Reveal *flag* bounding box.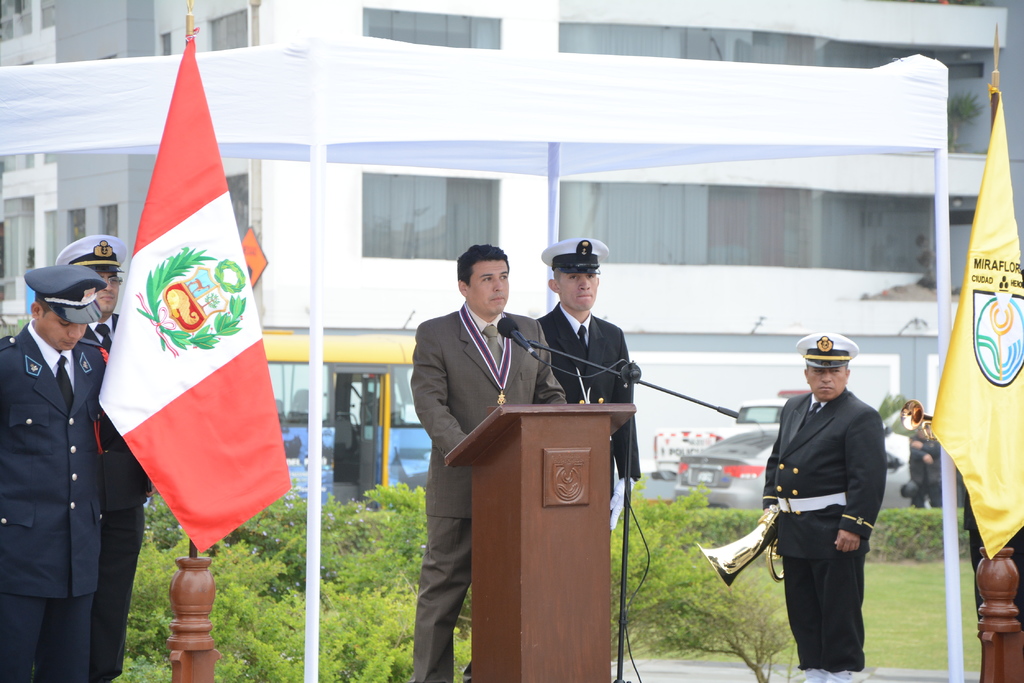
Revealed: box(922, 91, 1023, 561).
